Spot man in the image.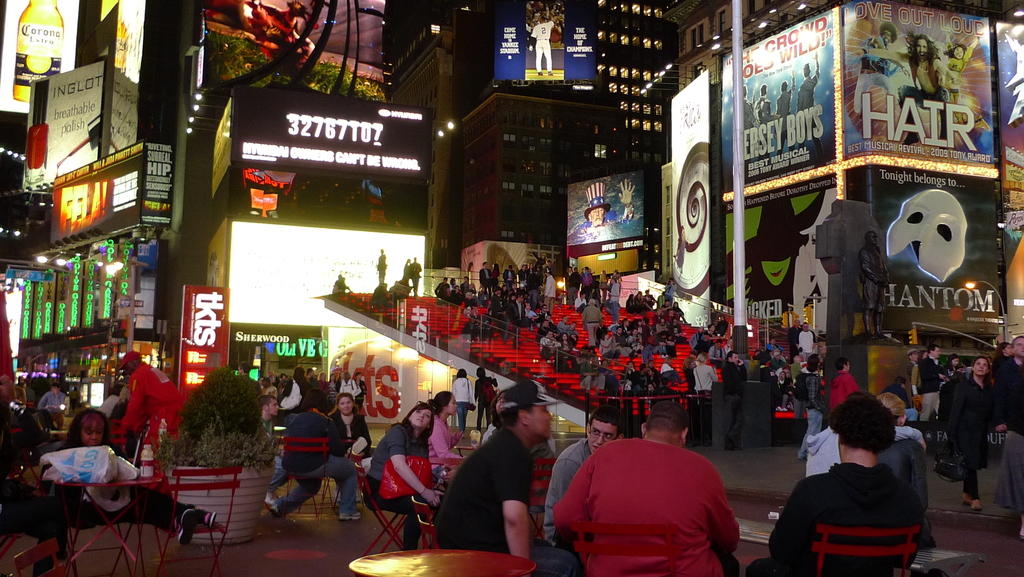
man found at [339, 371, 361, 403].
